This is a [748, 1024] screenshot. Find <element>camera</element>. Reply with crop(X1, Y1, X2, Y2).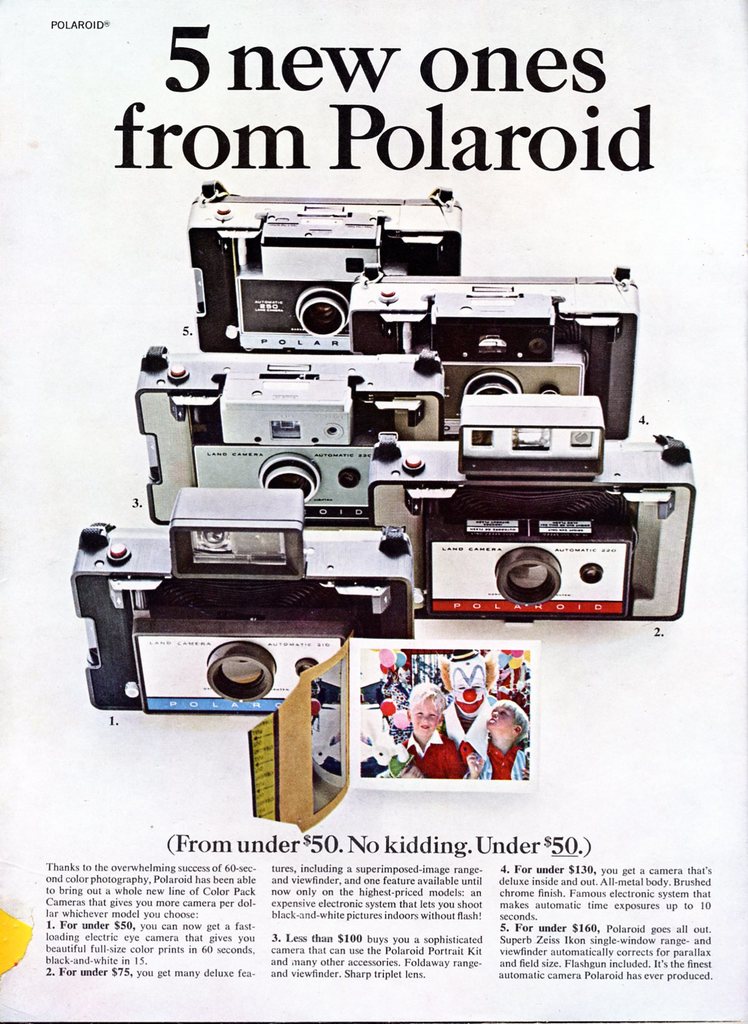
crop(187, 187, 458, 362).
